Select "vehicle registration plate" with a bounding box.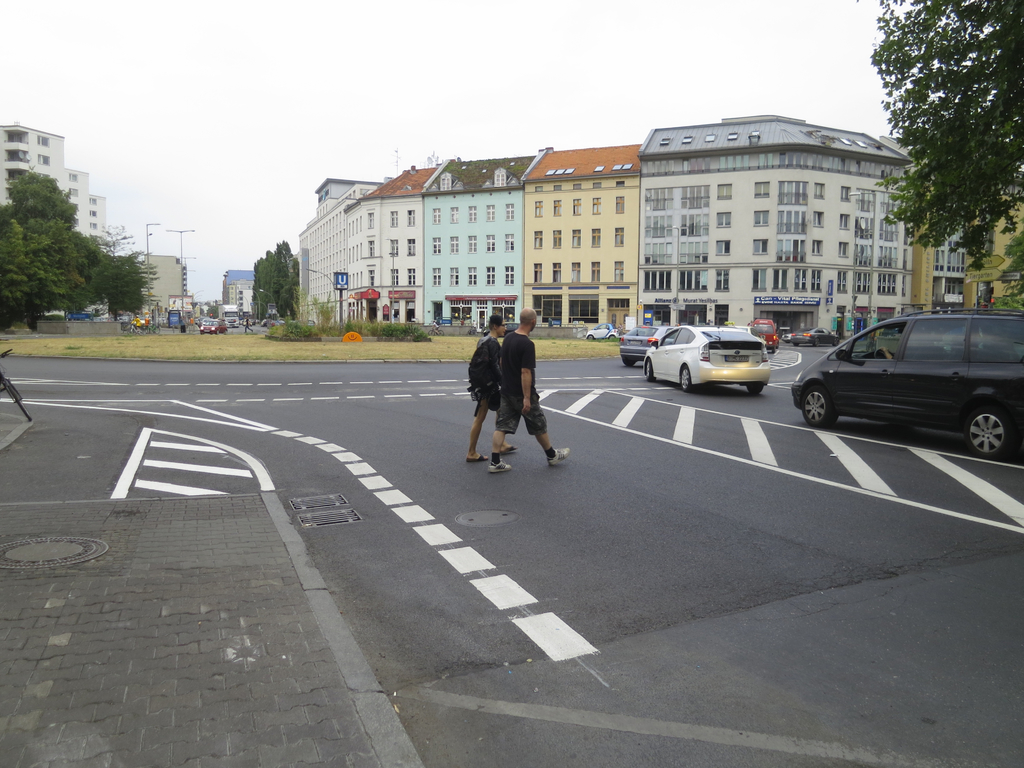
x1=724, y1=352, x2=752, y2=363.
